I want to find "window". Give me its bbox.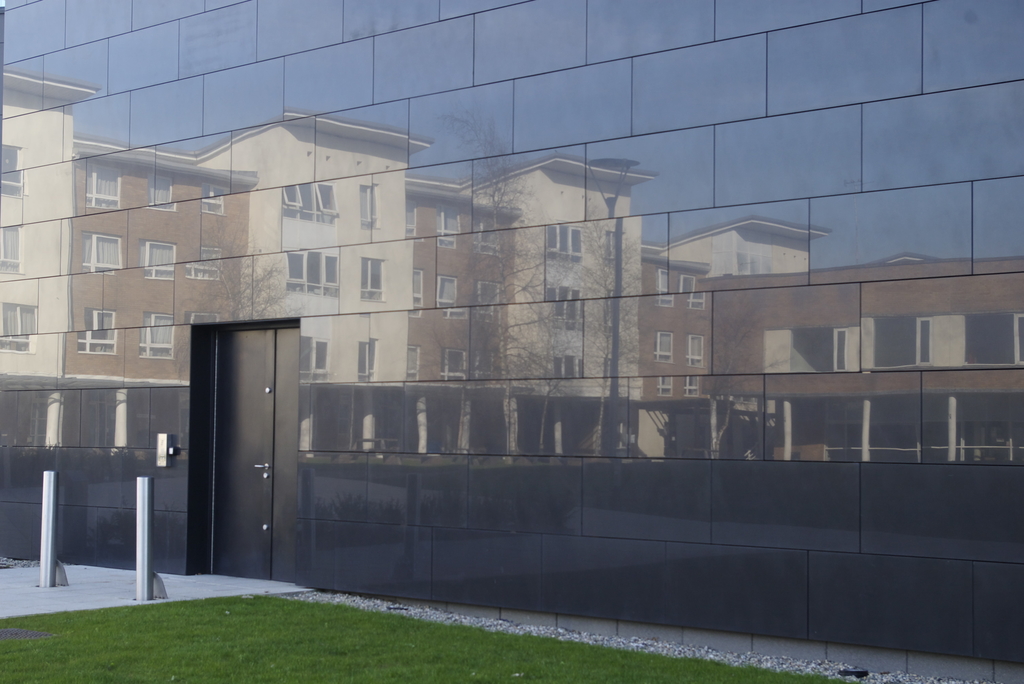
box(440, 349, 483, 380).
